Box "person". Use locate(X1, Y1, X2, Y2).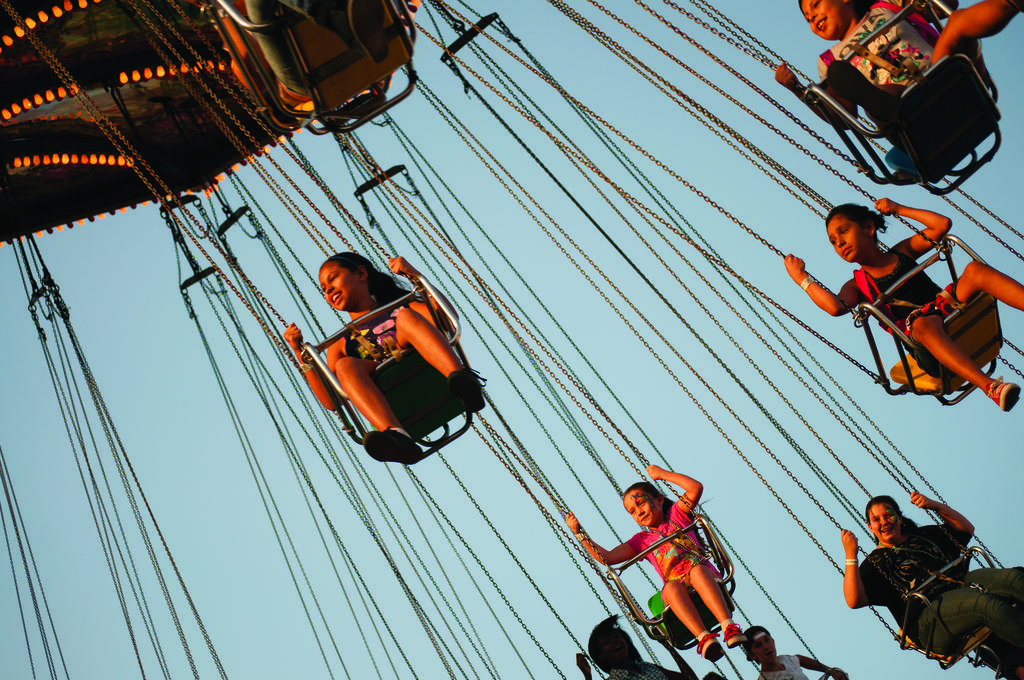
locate(781, 193, 1023, 414).
